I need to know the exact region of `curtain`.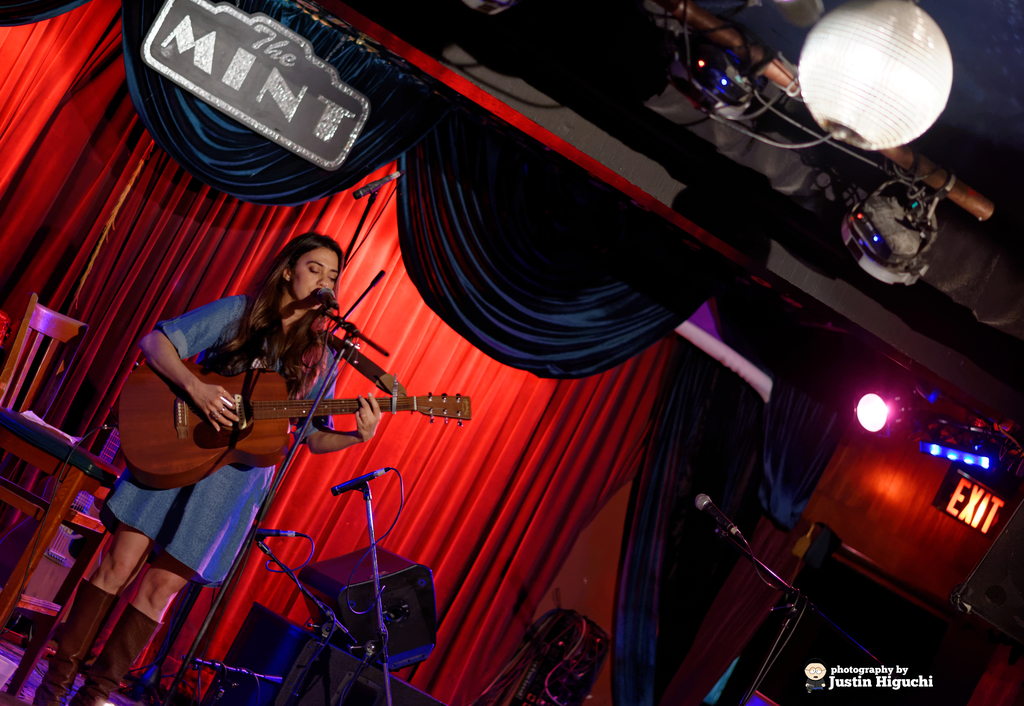
Region: bbox(0, 0, 138, 301).
